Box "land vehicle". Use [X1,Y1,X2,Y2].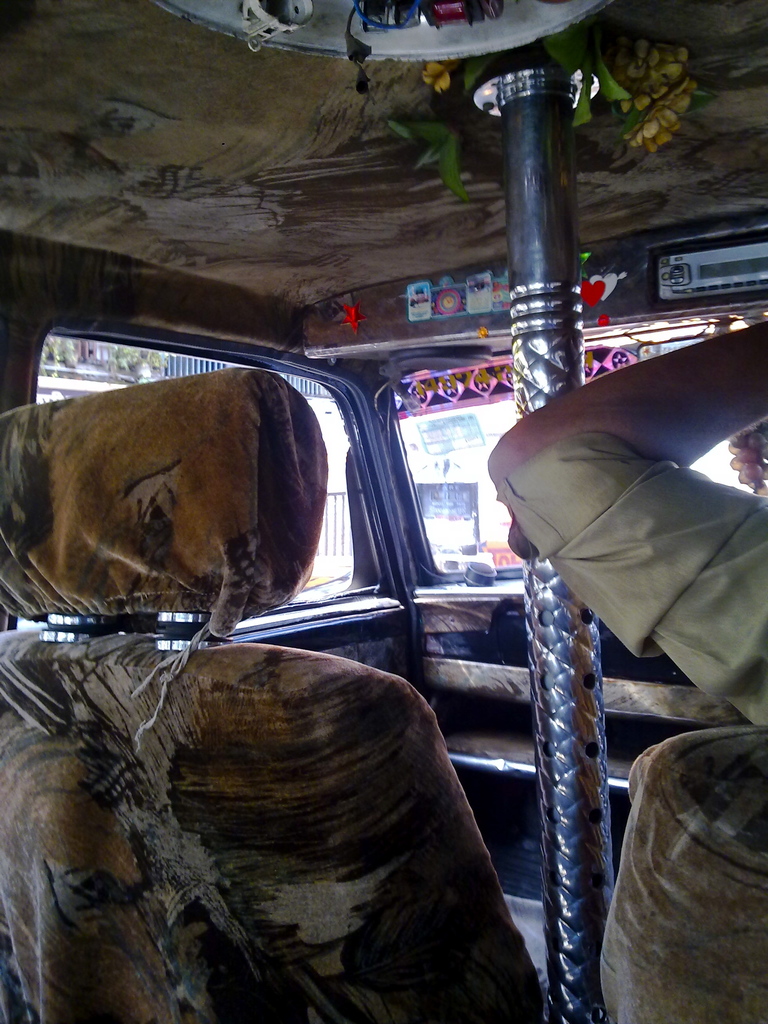
[0,0,767,1023].
